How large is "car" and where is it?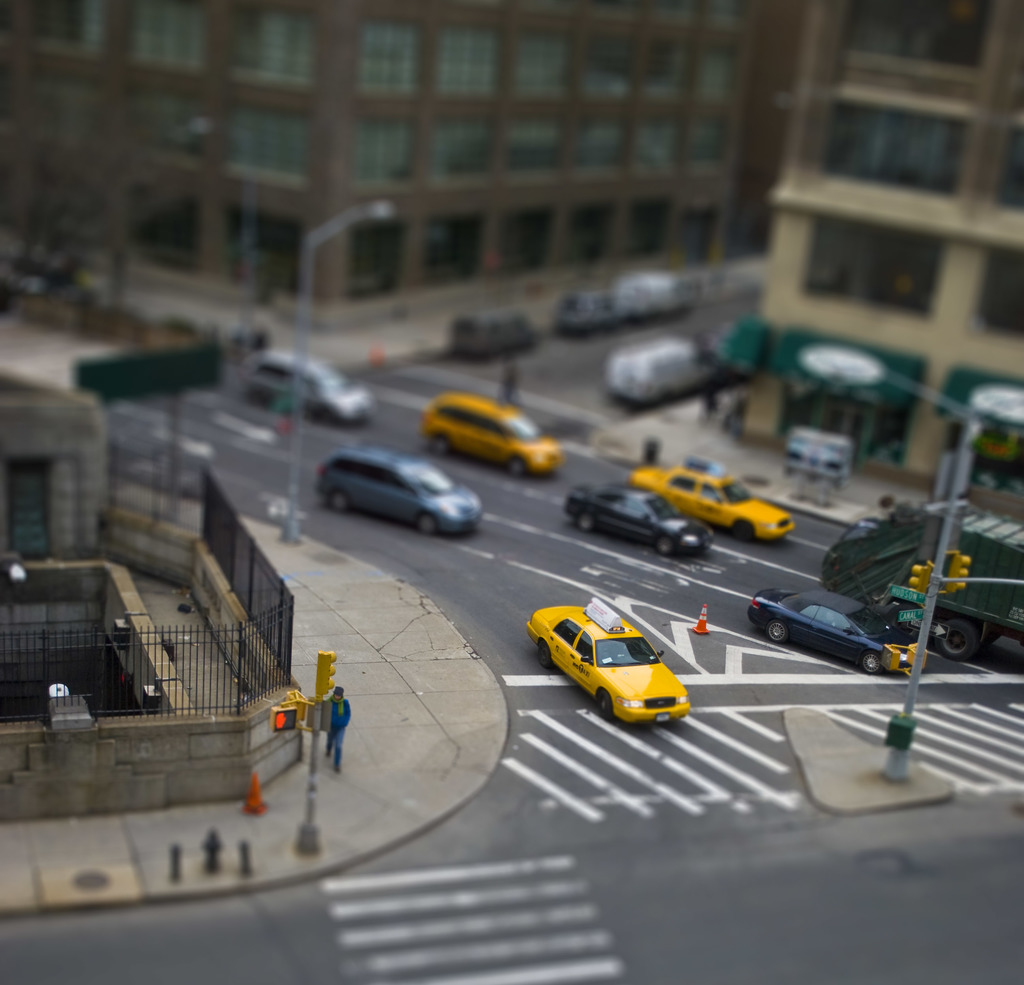
Bounding box: 412/391/565/475.
